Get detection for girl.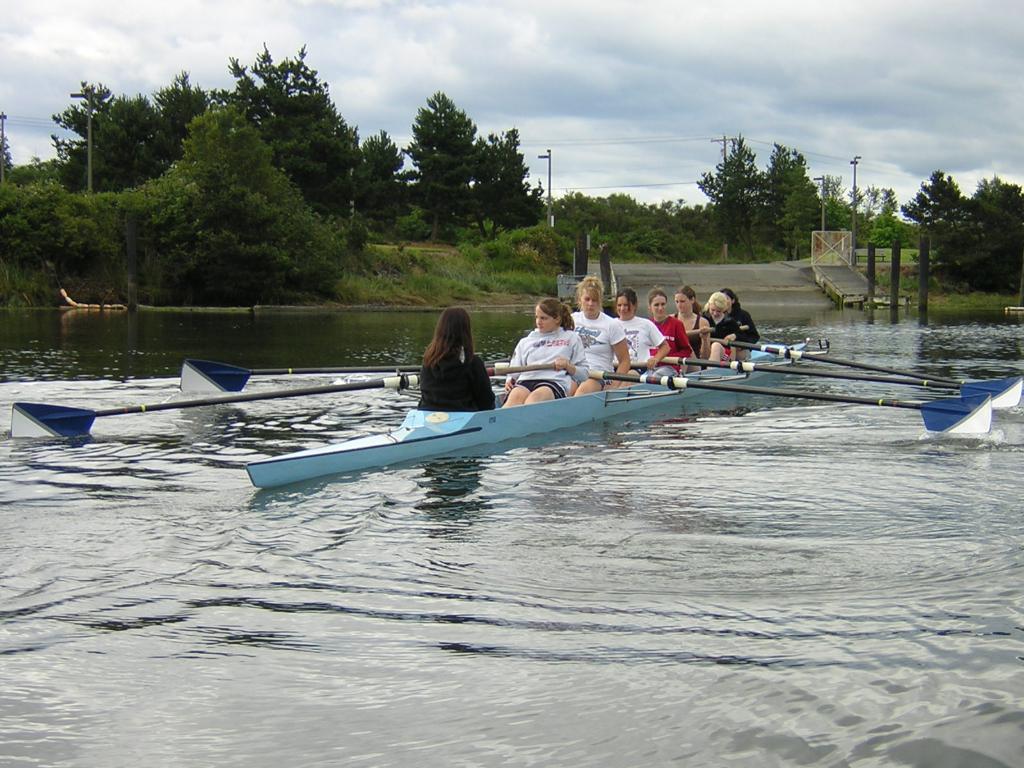
Detection: BBox(701, 287, 739, 364).
